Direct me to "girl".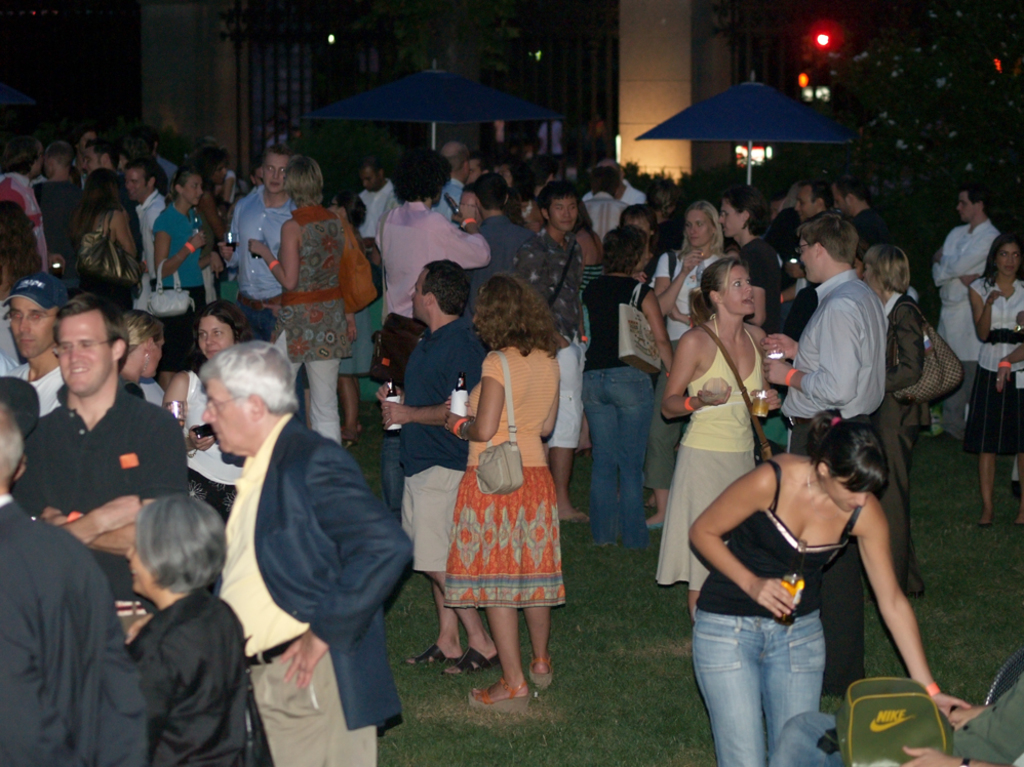
Direction: box(249, 153, 346, 445).
